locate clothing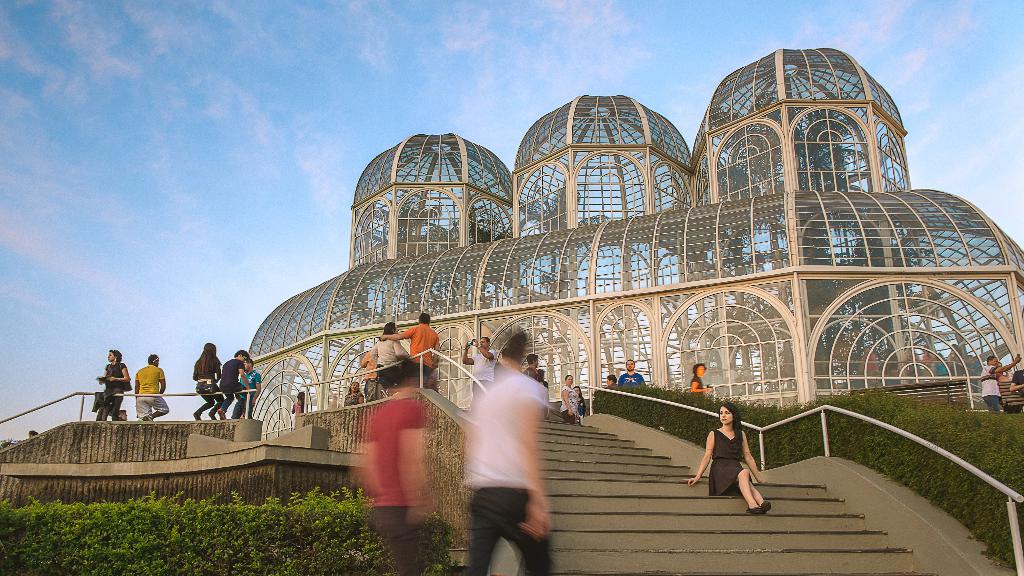
<region>357, 399, 426, 575</region>
